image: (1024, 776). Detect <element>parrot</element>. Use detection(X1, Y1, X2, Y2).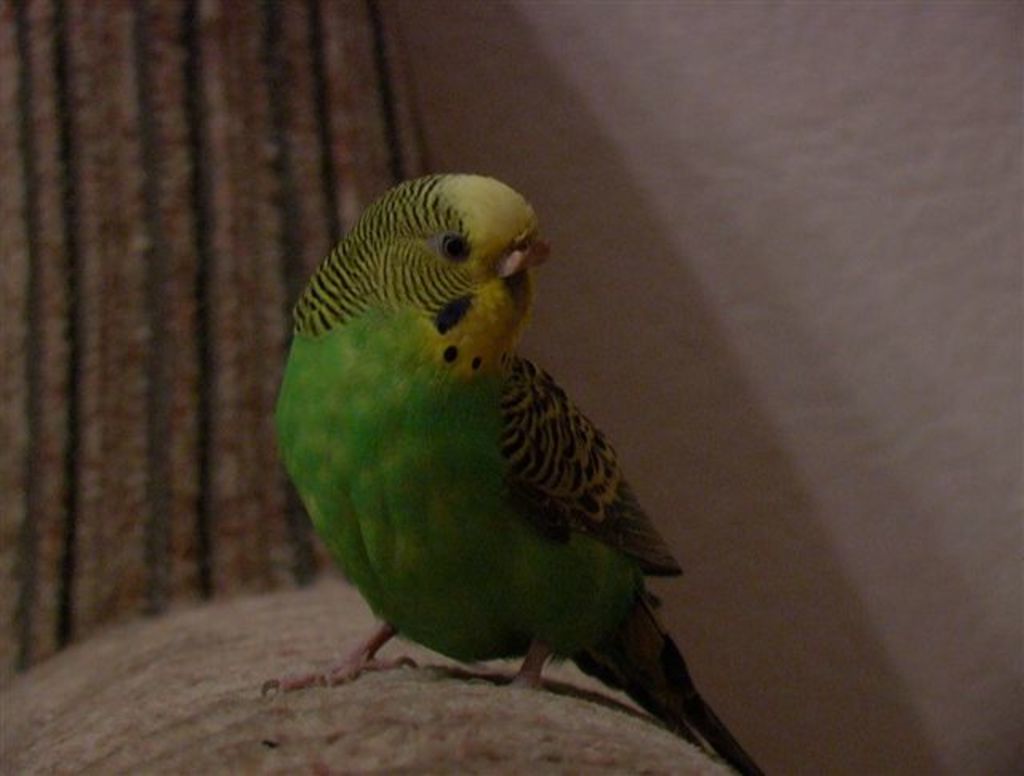
detection(259, 170, 762, 774).
